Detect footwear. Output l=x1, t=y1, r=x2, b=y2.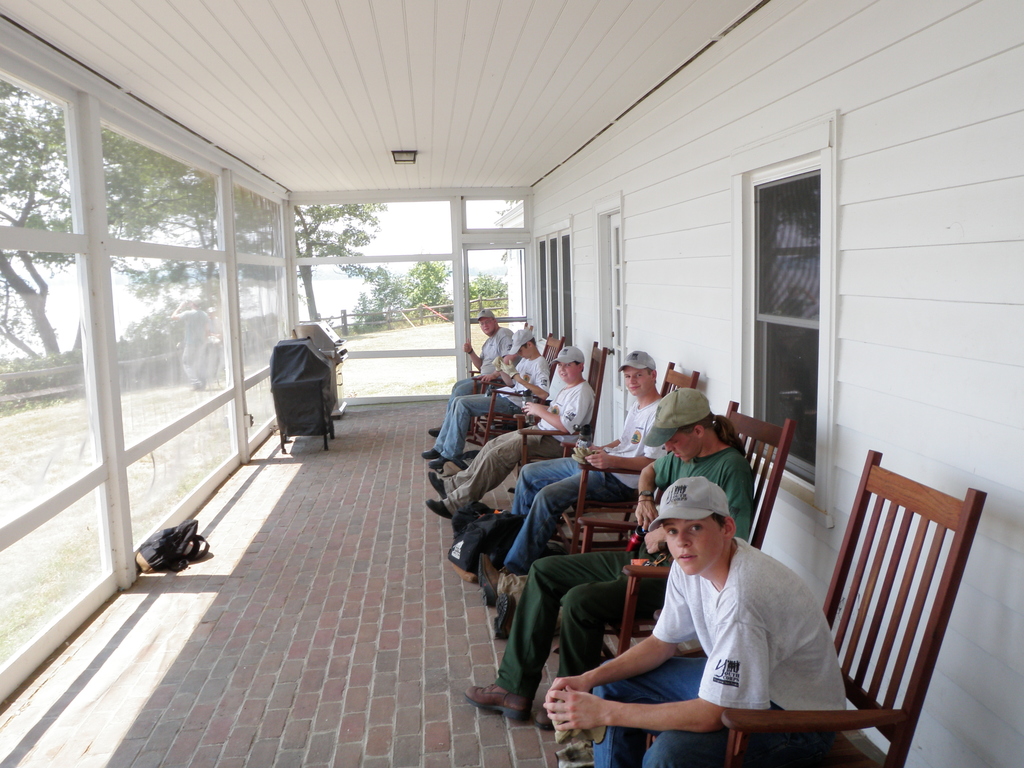
l=464, t=682, r=531, b=722.
